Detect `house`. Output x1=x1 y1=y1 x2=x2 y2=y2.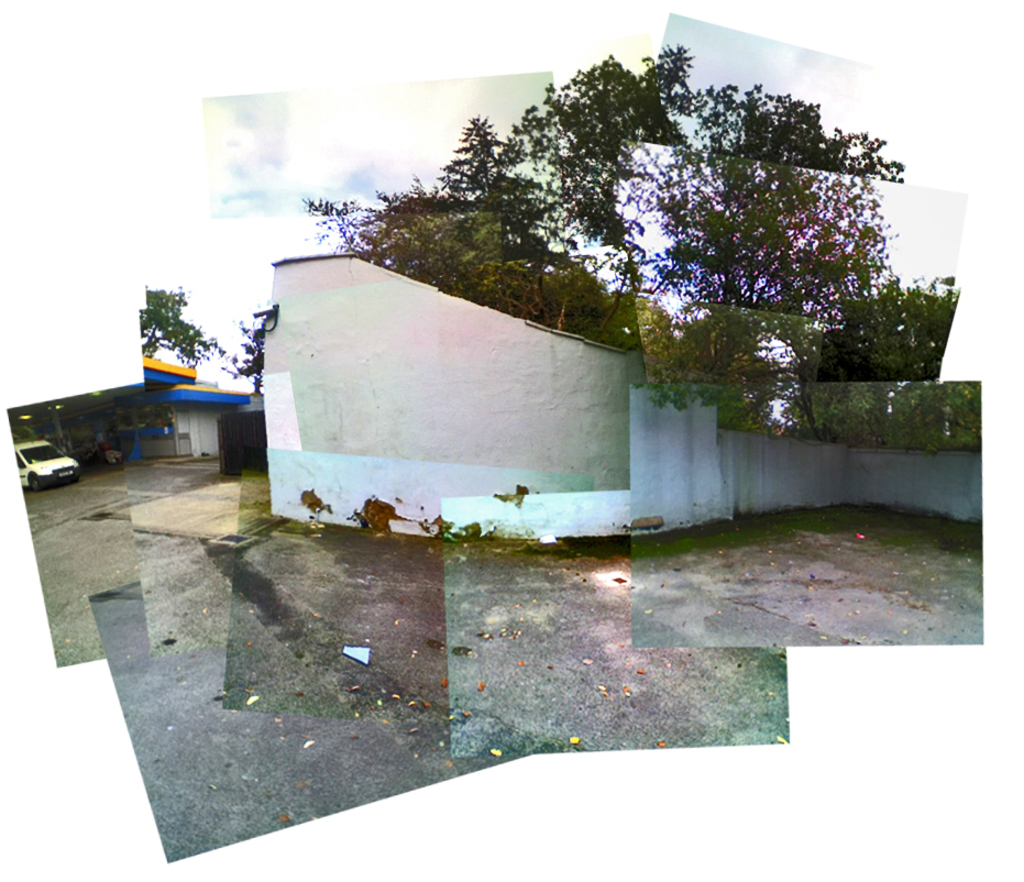
x1=845 y1=399 x2=995 y2=517.
